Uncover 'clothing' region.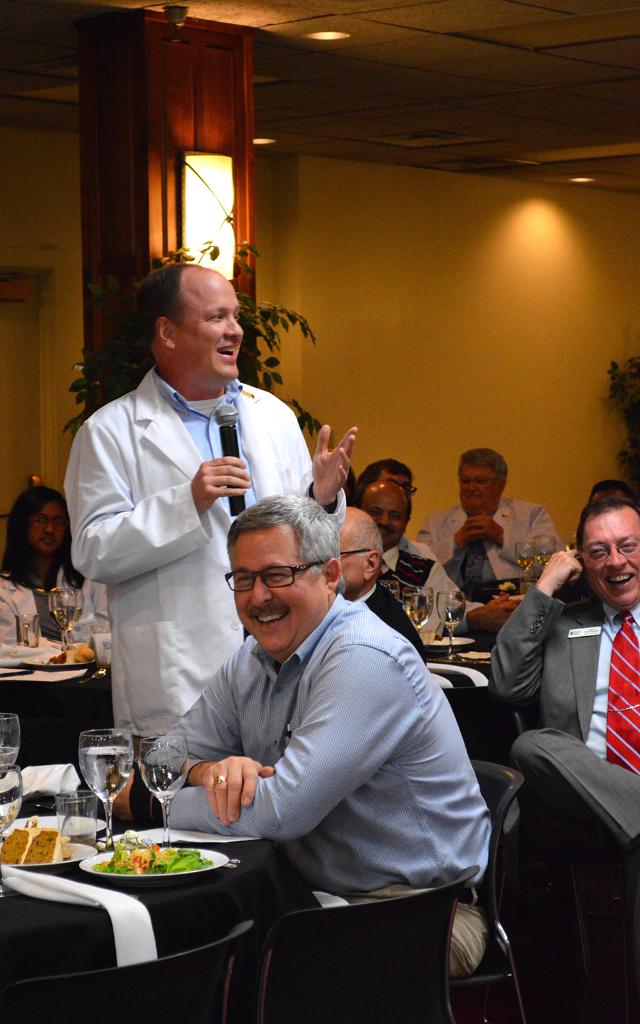
Uncovered: bbox=[60, 364, 356, 737].
